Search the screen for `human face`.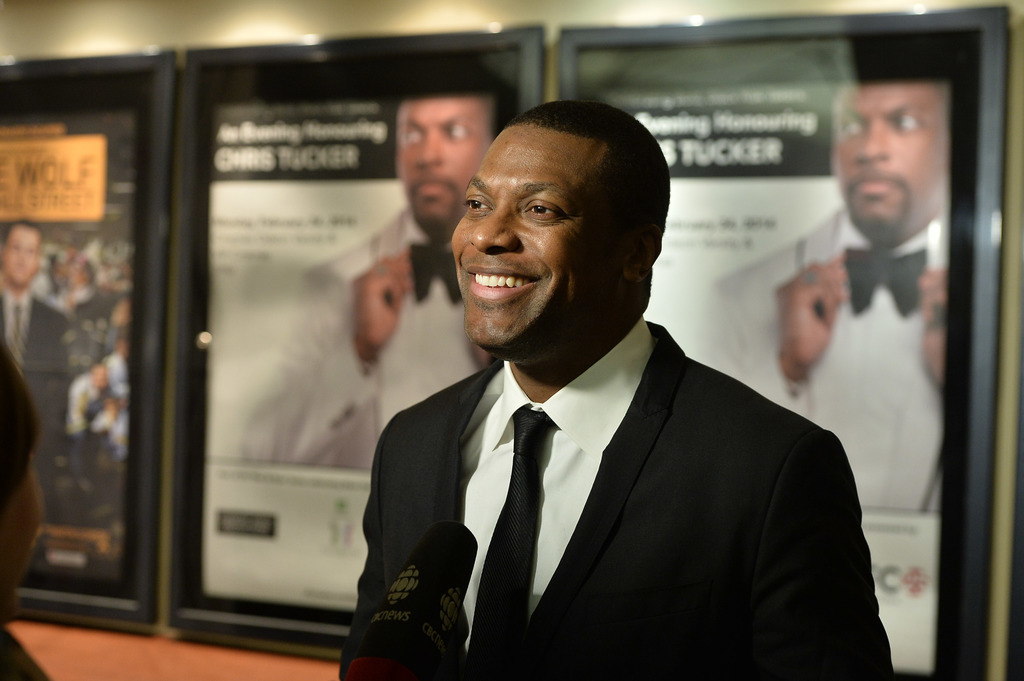
Found at [0, 226, 37, 290].
